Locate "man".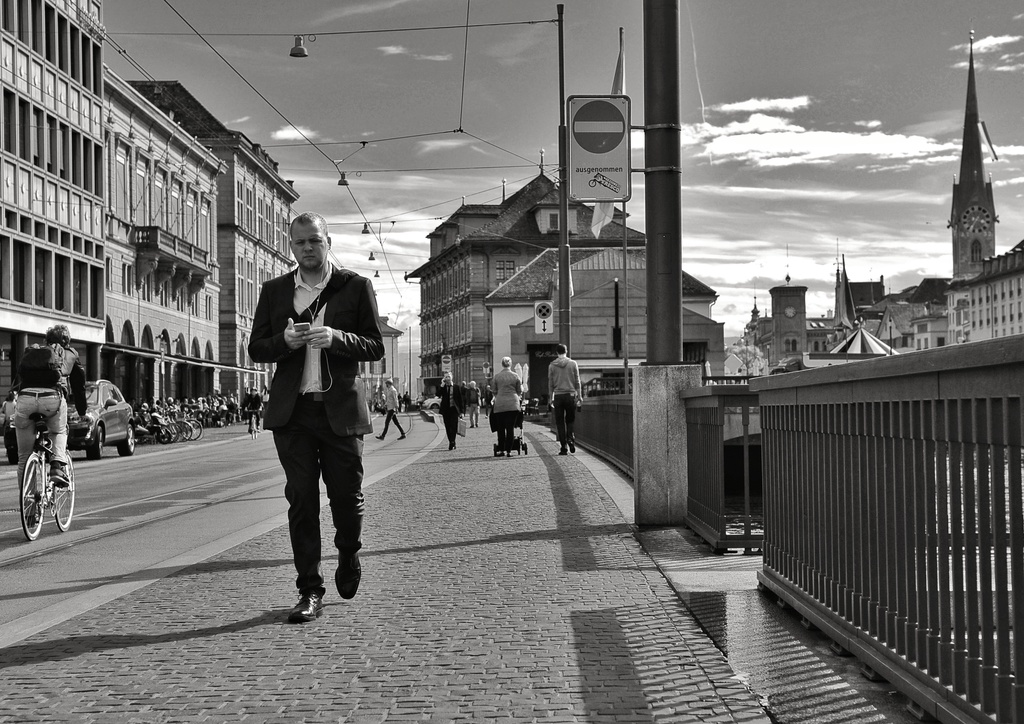
Bounding box: (241, 385, 262, 437).
